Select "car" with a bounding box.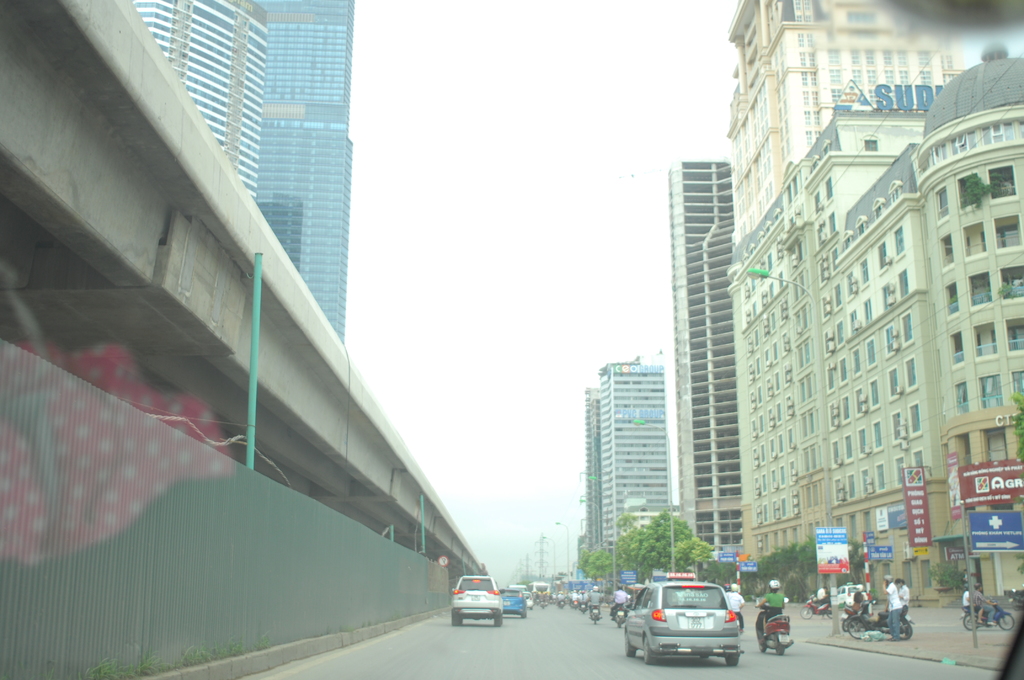
x1=500 y1=590 x2=529 y2=620.
